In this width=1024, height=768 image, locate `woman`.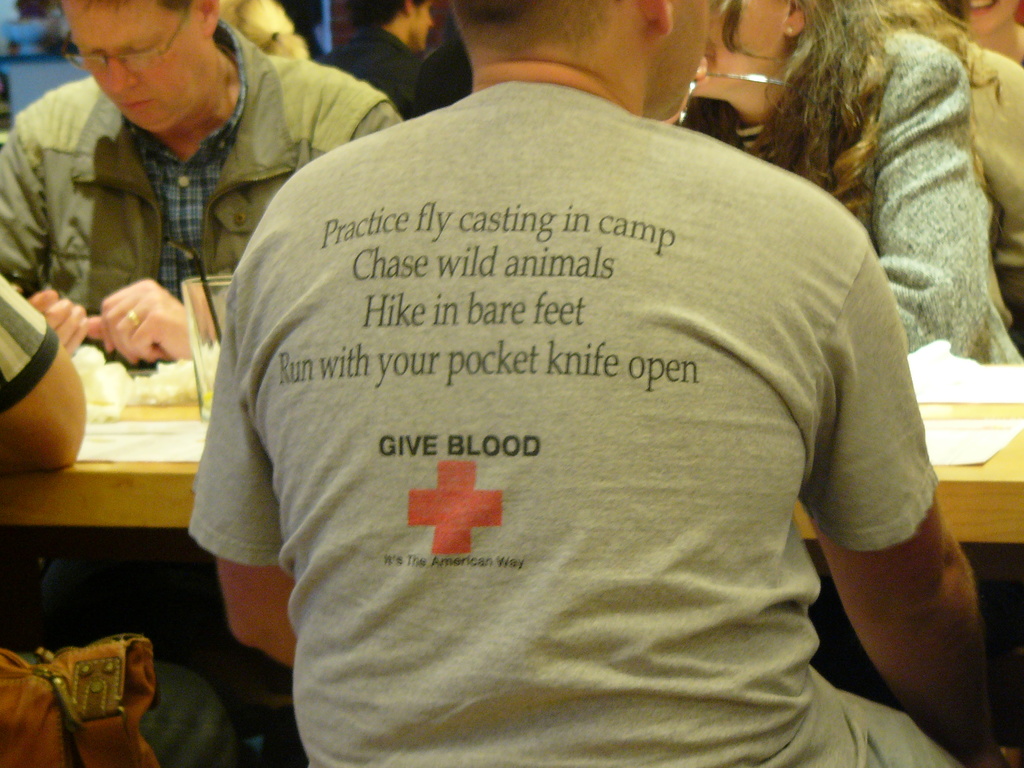
Bounding box: select_region(680, 0, 1018, 363).
